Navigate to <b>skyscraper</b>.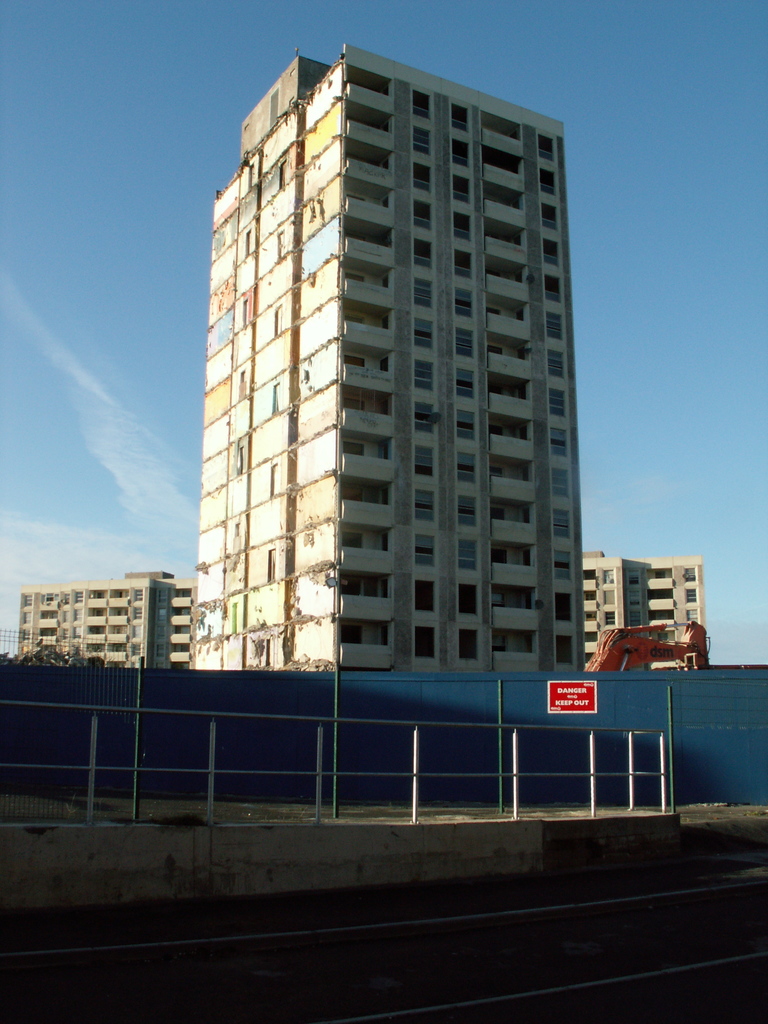
Navigation target: x1=182 y1=52 x2=586 y2=678.
